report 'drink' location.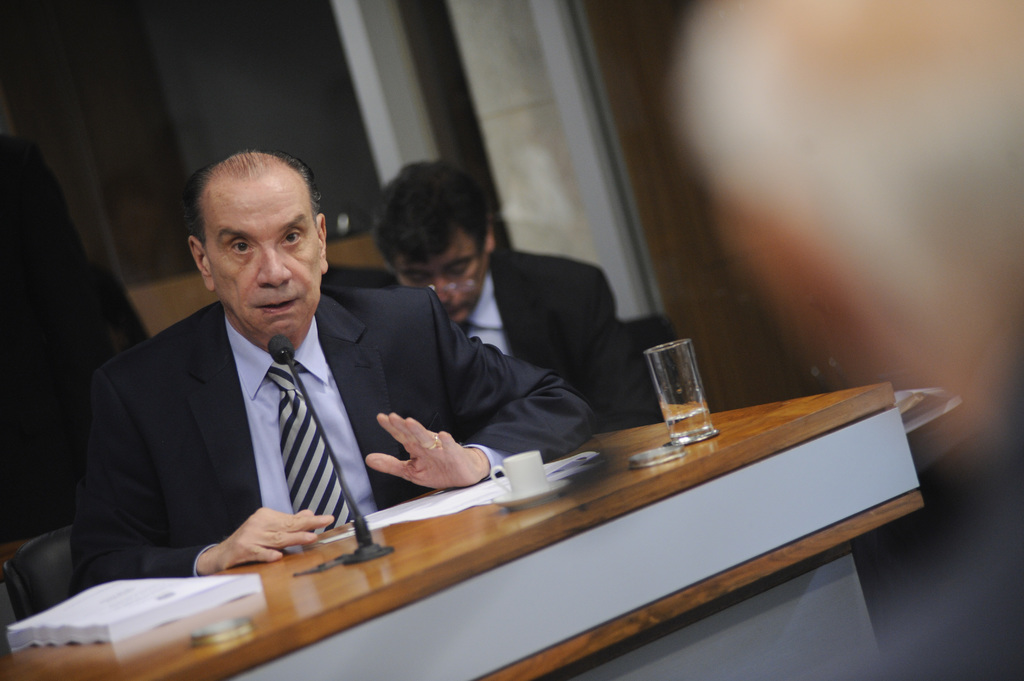
Report: bbox=(668, 399, 713, 440).
